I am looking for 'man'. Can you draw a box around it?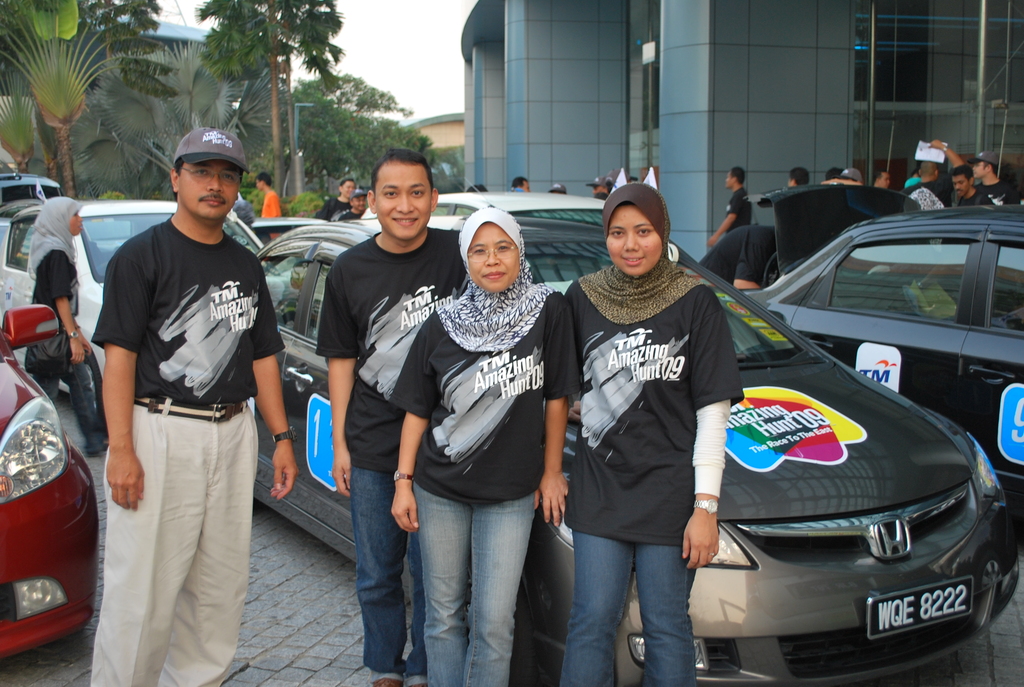
Sure, the bounding box is [left=314, top=145, right=582, bottom=686].
